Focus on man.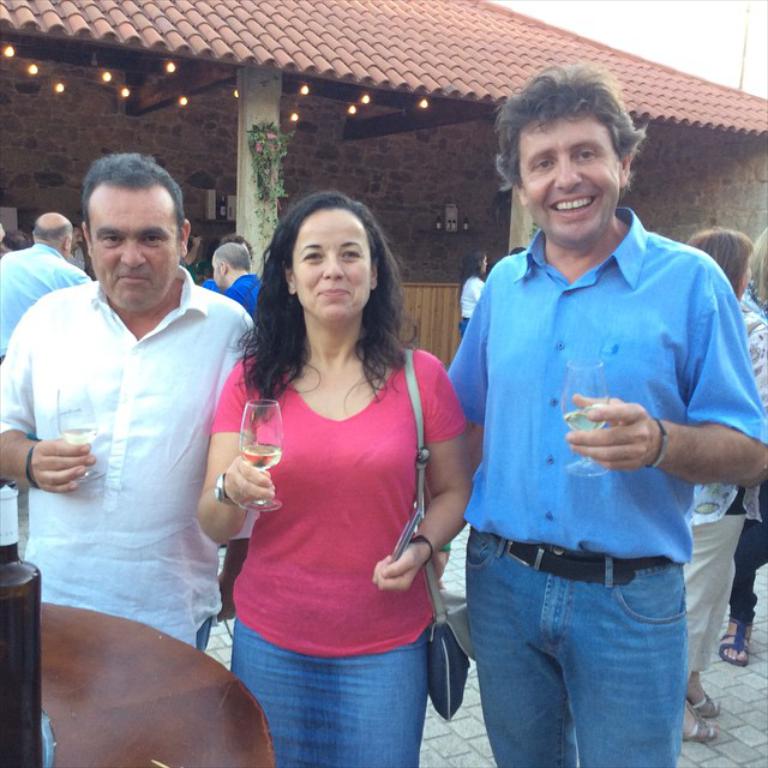
Focused at (0, 155, 258, 653).
